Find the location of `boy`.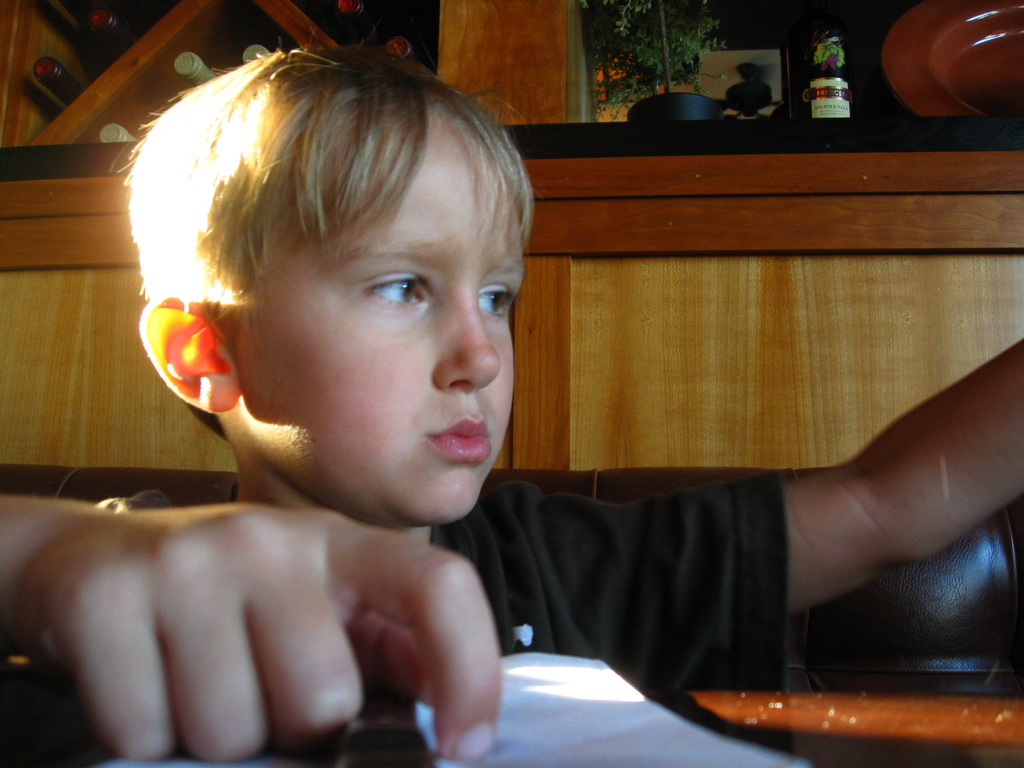
Location: rect(0, 31, 1023, 767).
